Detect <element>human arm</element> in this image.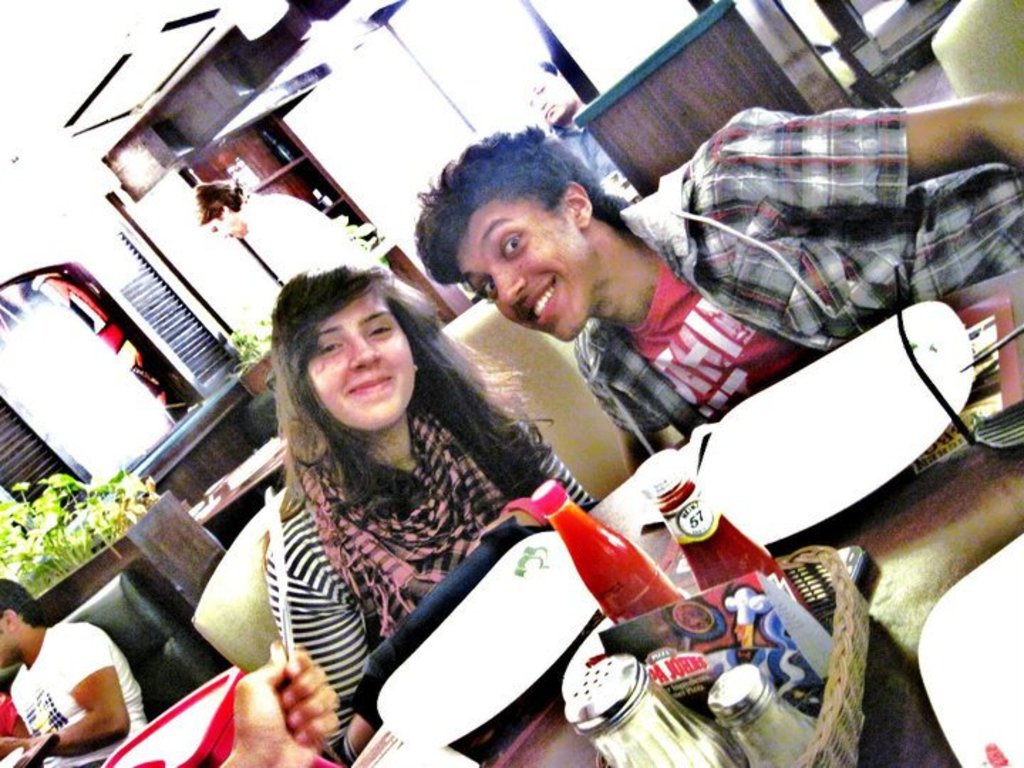
Detection: (722,102,1023,212).
